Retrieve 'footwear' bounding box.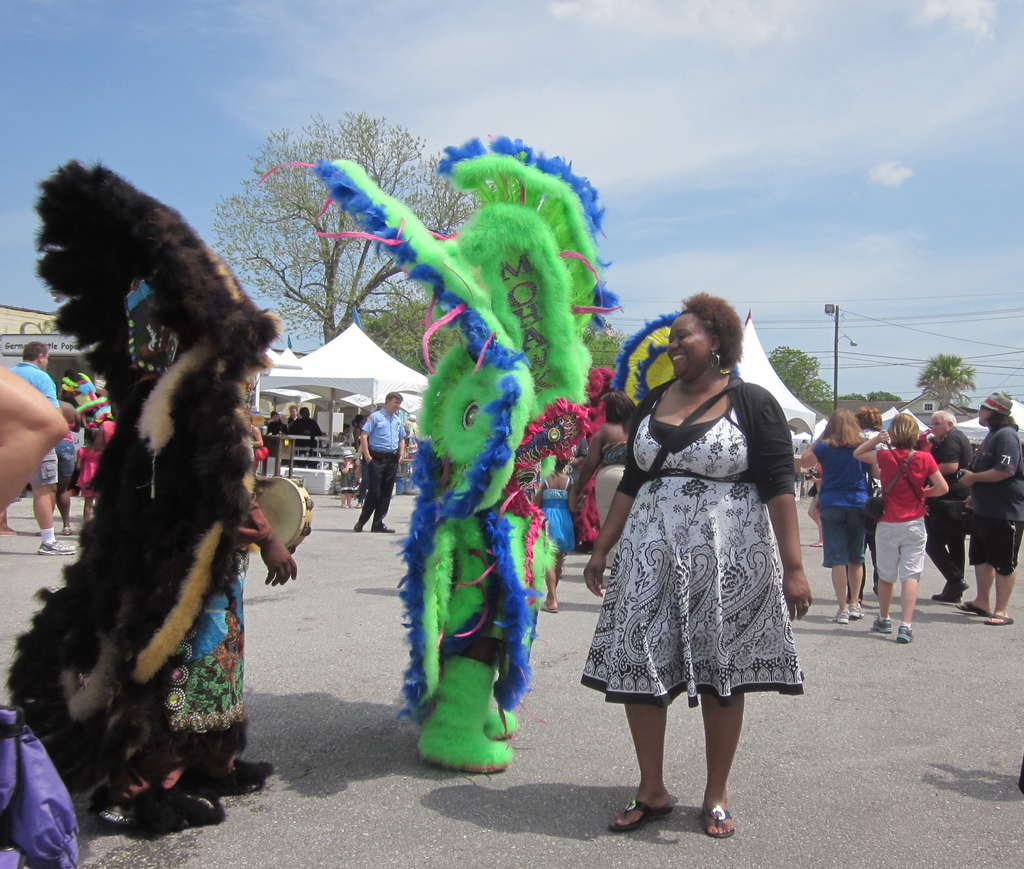
Bounding box: (x1=986, y1=612, x2=1011, y2=627).
